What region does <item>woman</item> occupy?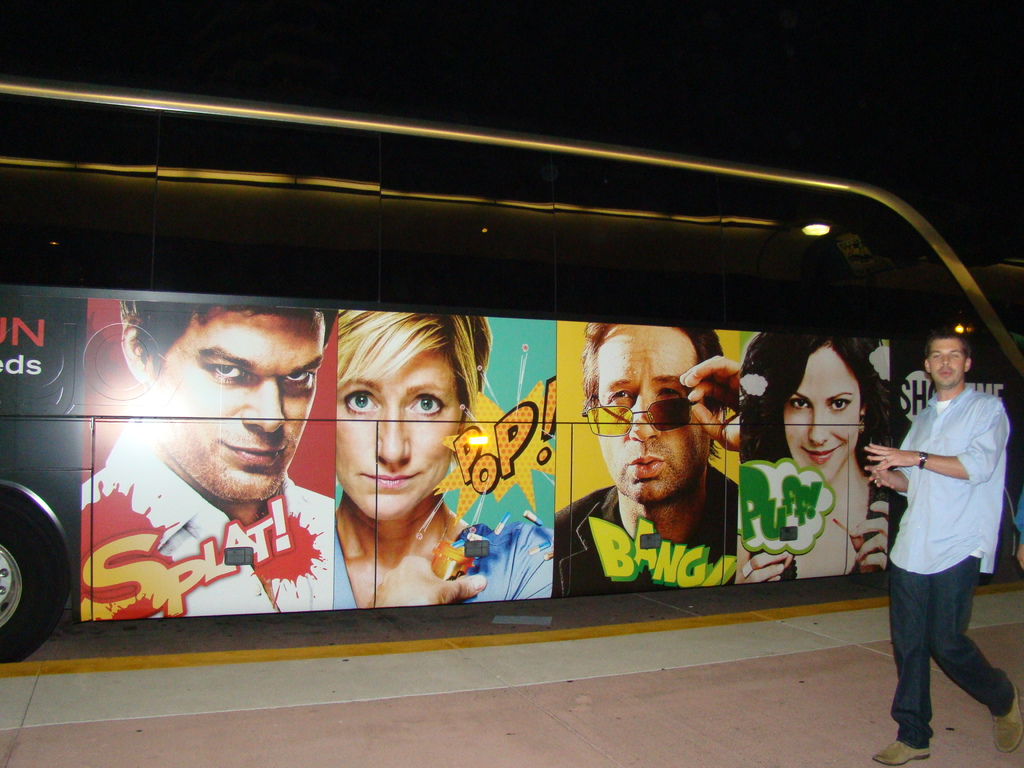
{"left": 281, "top": 307, "right": 509, "bottom": 604}.
